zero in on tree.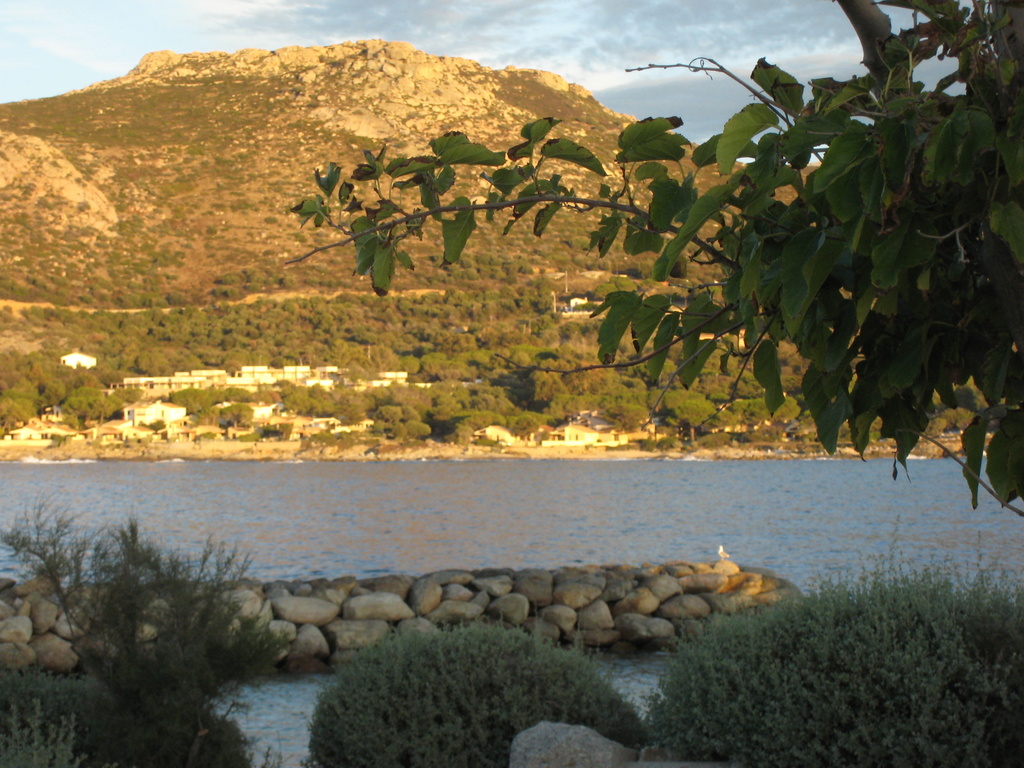
Zeroed in: [293, 0, 1023, 504].
